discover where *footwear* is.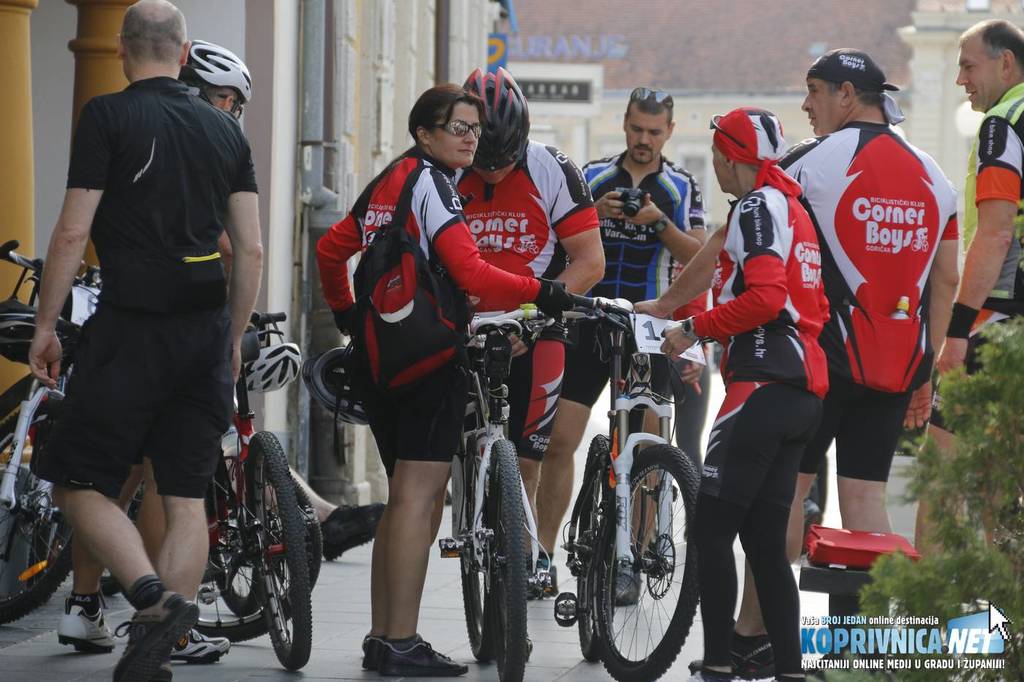
Discovered at 321/504/384/567.
